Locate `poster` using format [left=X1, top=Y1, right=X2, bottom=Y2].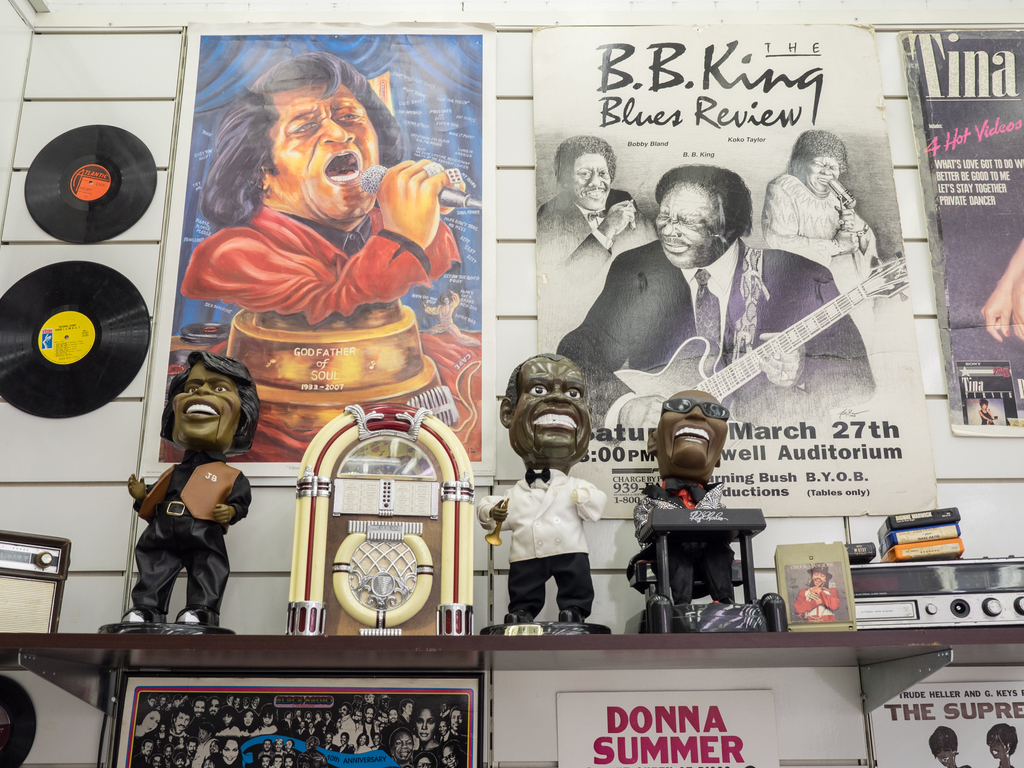
[left=118, top=680, right=474, bottom=767].
